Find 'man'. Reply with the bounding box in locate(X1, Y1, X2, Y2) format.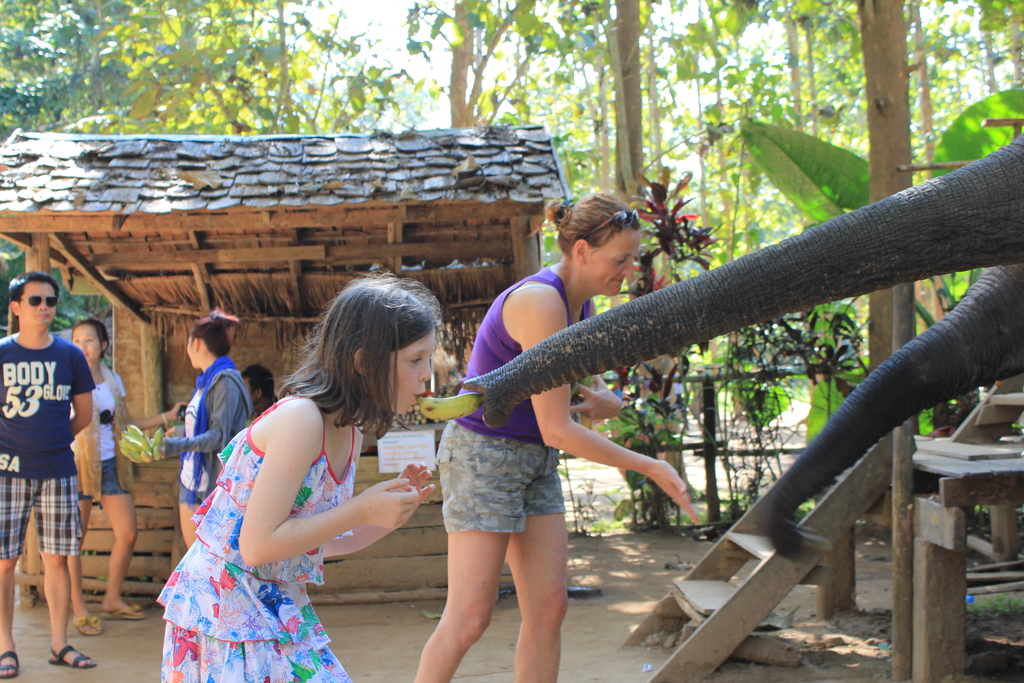
locate(0, 270, 114, 670).
